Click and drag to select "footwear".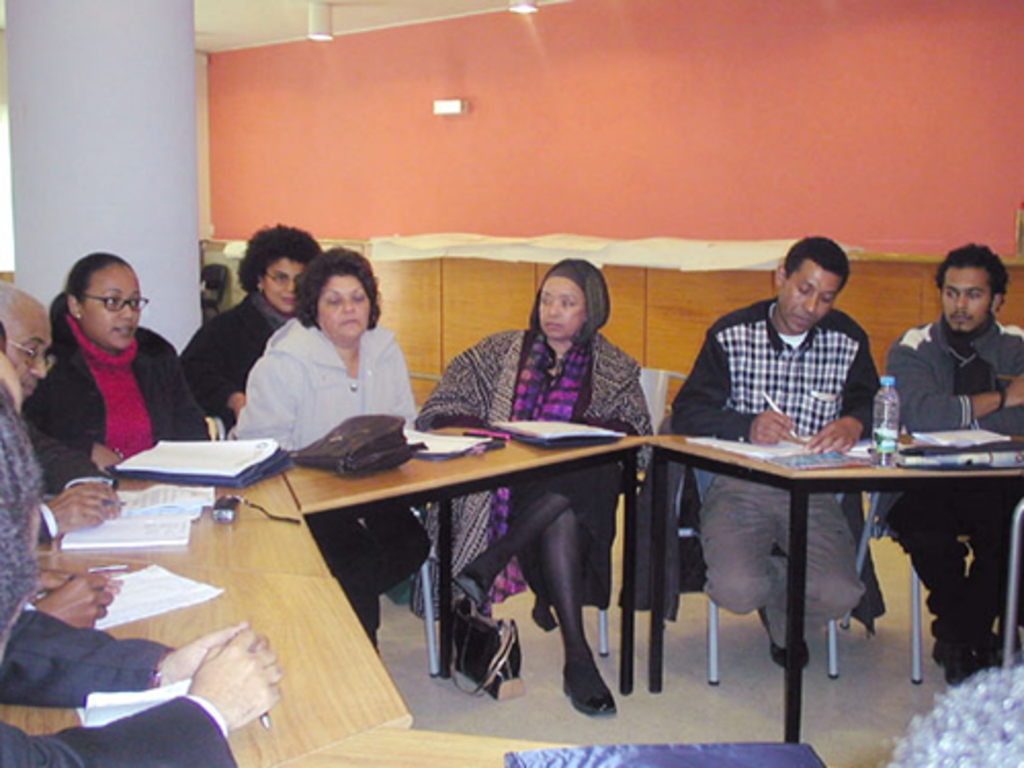
Selection: BBox(932, 639, 971, 682).
